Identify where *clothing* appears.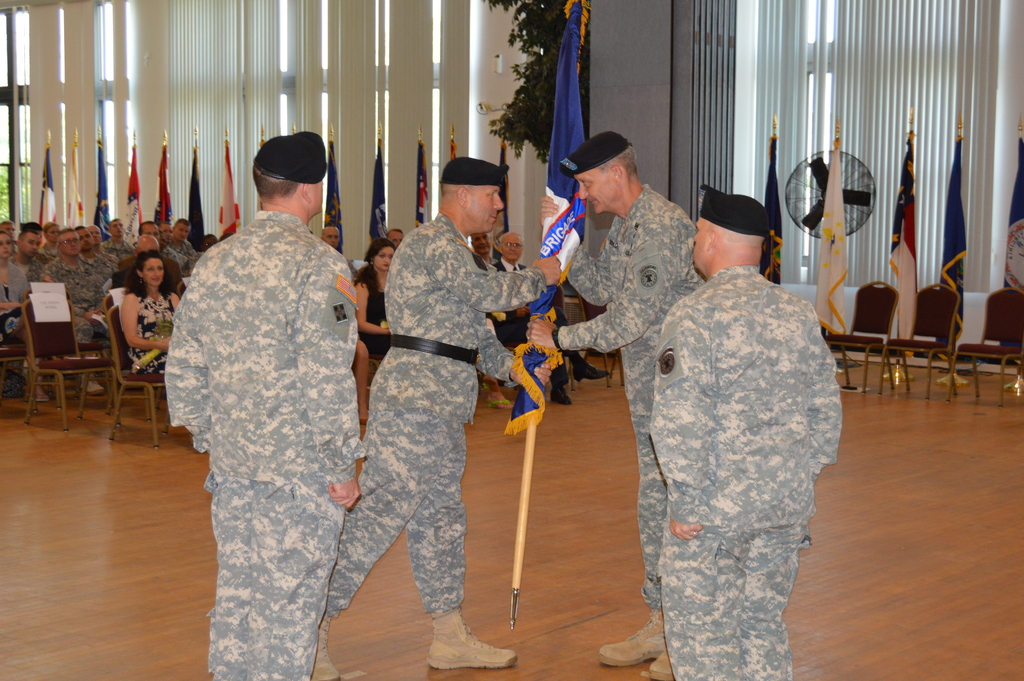
Appears at Rect(137, 287, 180, 366).
